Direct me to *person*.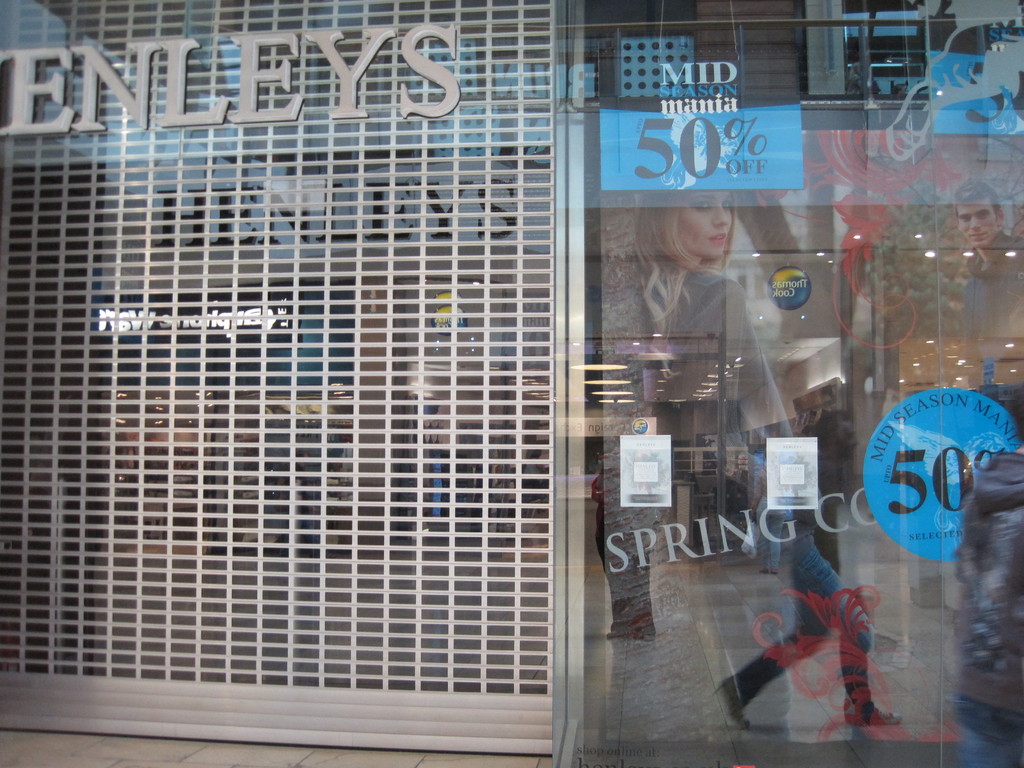
Direction: (left=634, top=161, right=784, bottom=504).
